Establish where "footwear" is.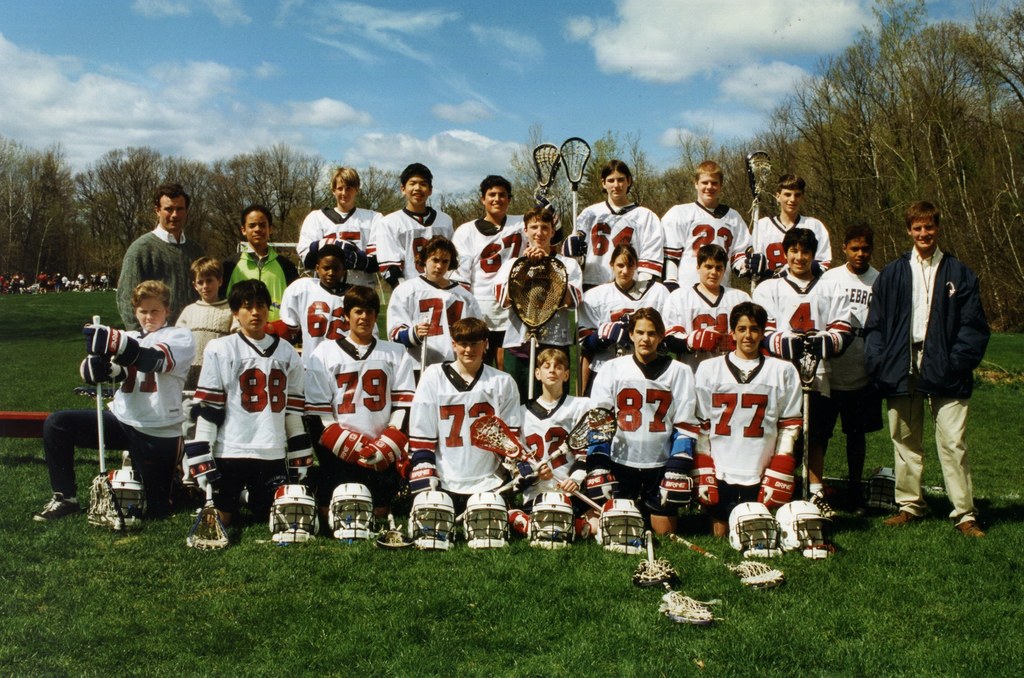
Established at [left=803, top=486, right=832, bottom=515].
